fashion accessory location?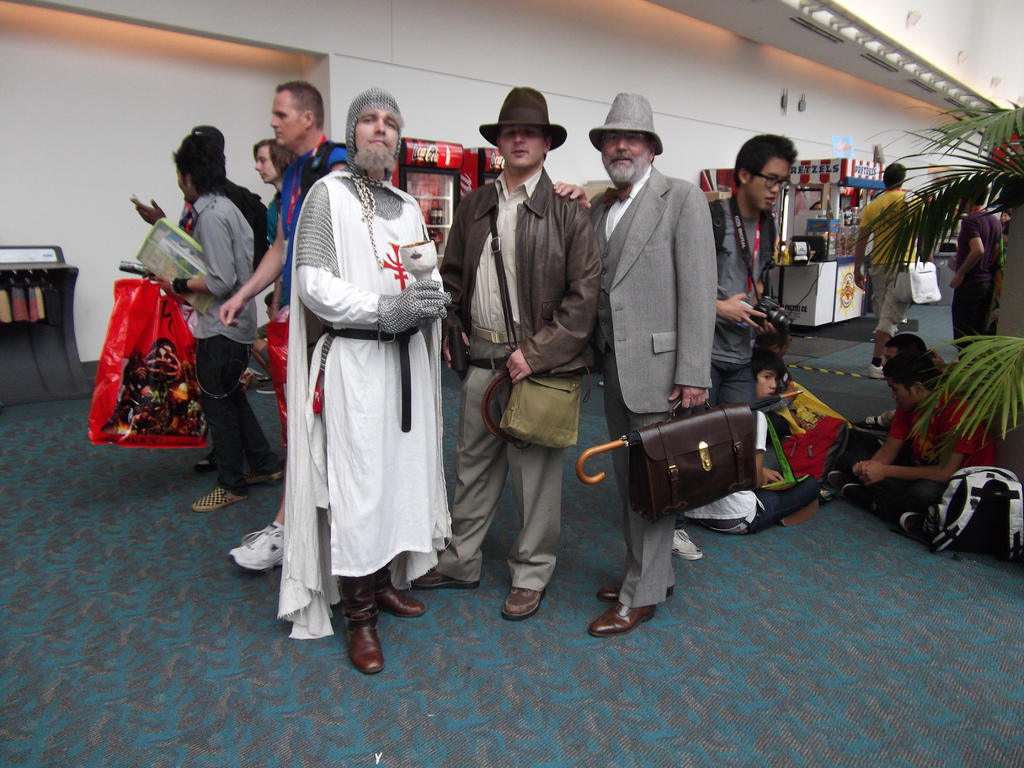
[x1=477, y1=86, x2=573, y2=157]
